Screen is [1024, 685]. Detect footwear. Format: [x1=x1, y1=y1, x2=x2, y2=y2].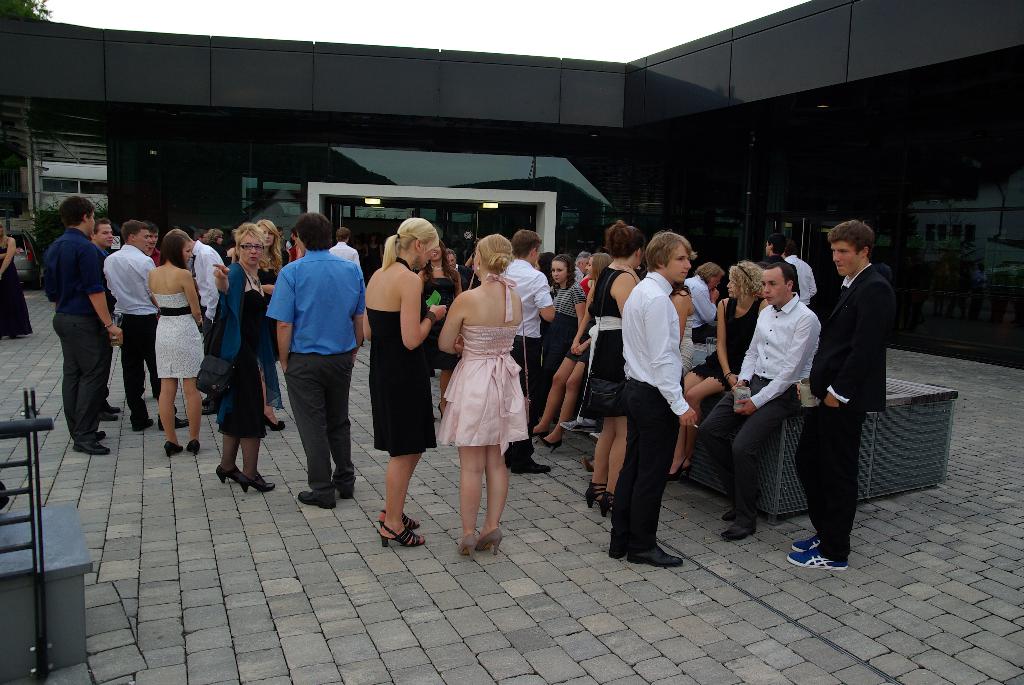
[x1=74, y1=442, x2=108, y2=455].
